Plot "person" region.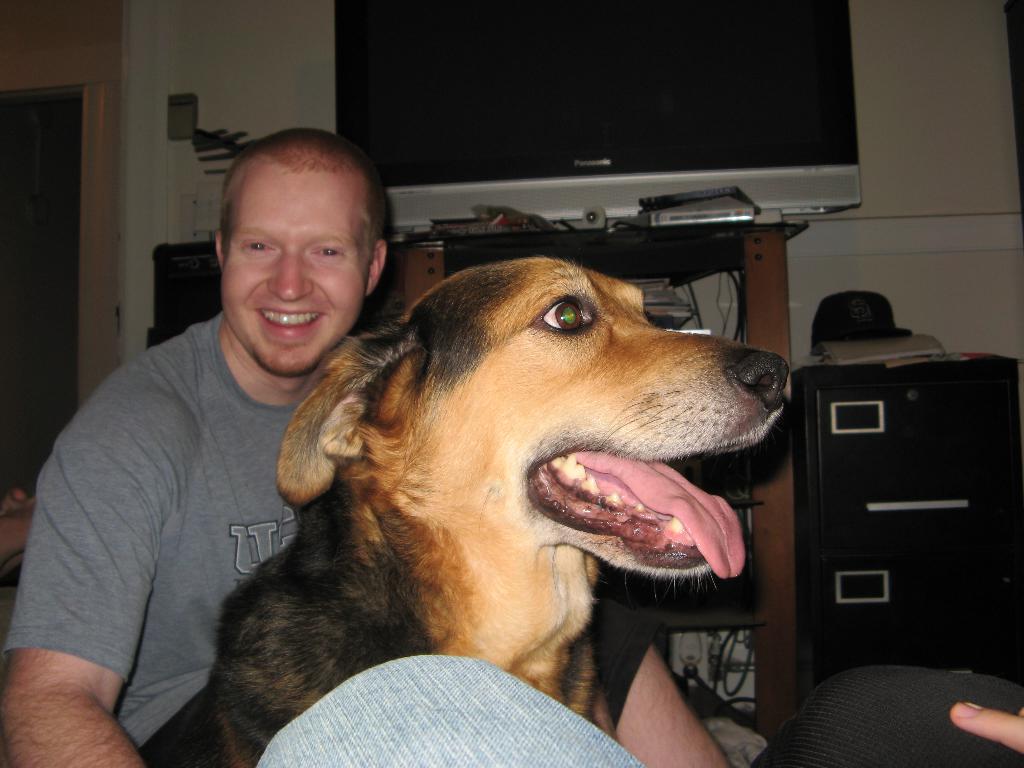
Plotted at 748,668,1023,767.
